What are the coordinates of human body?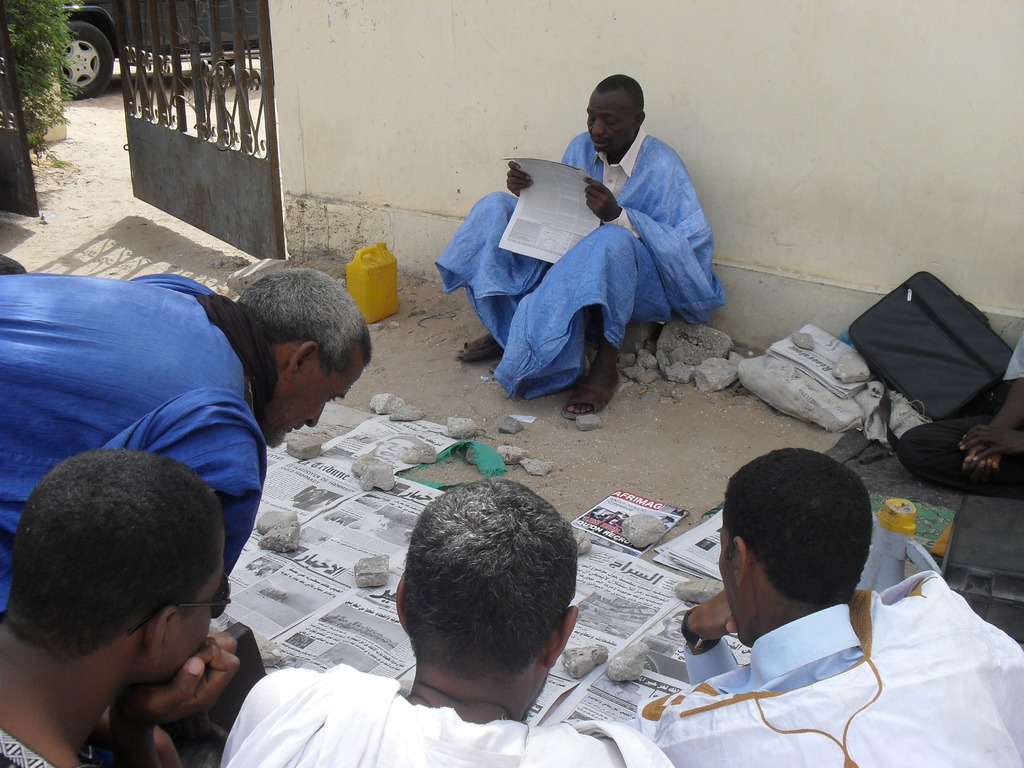
region(0, 268, 271, 616).
